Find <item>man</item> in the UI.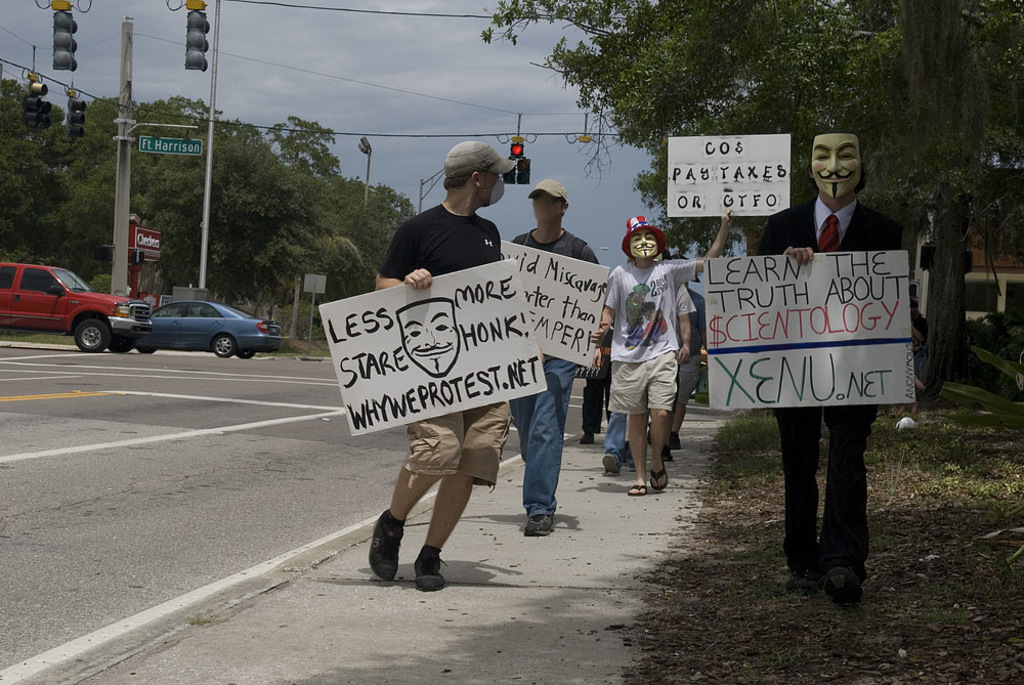
UI element at <box>759,131,905,598</box>.
